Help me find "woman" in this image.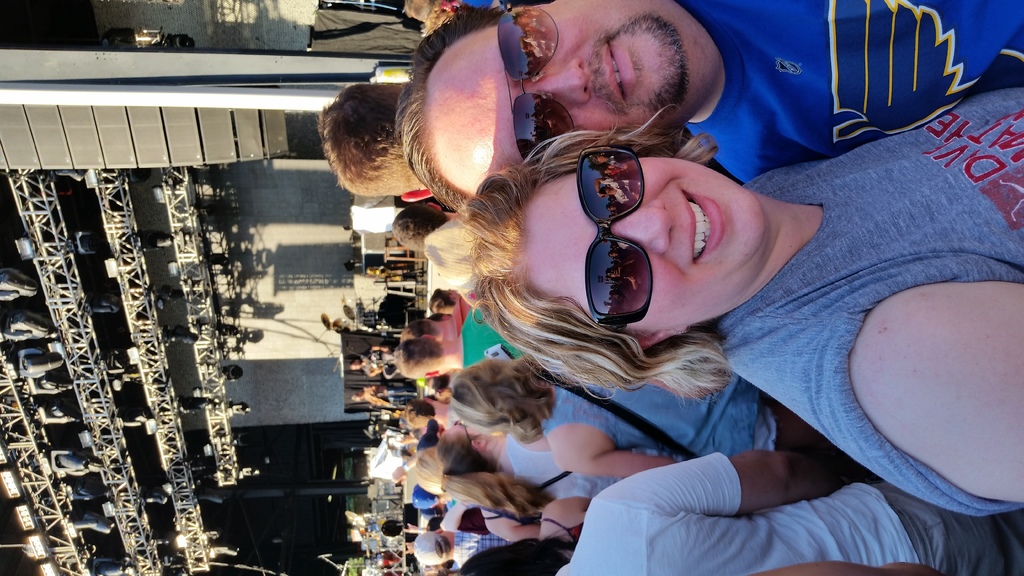
Found it: <region>471, 119, 1023, 515</region>.
